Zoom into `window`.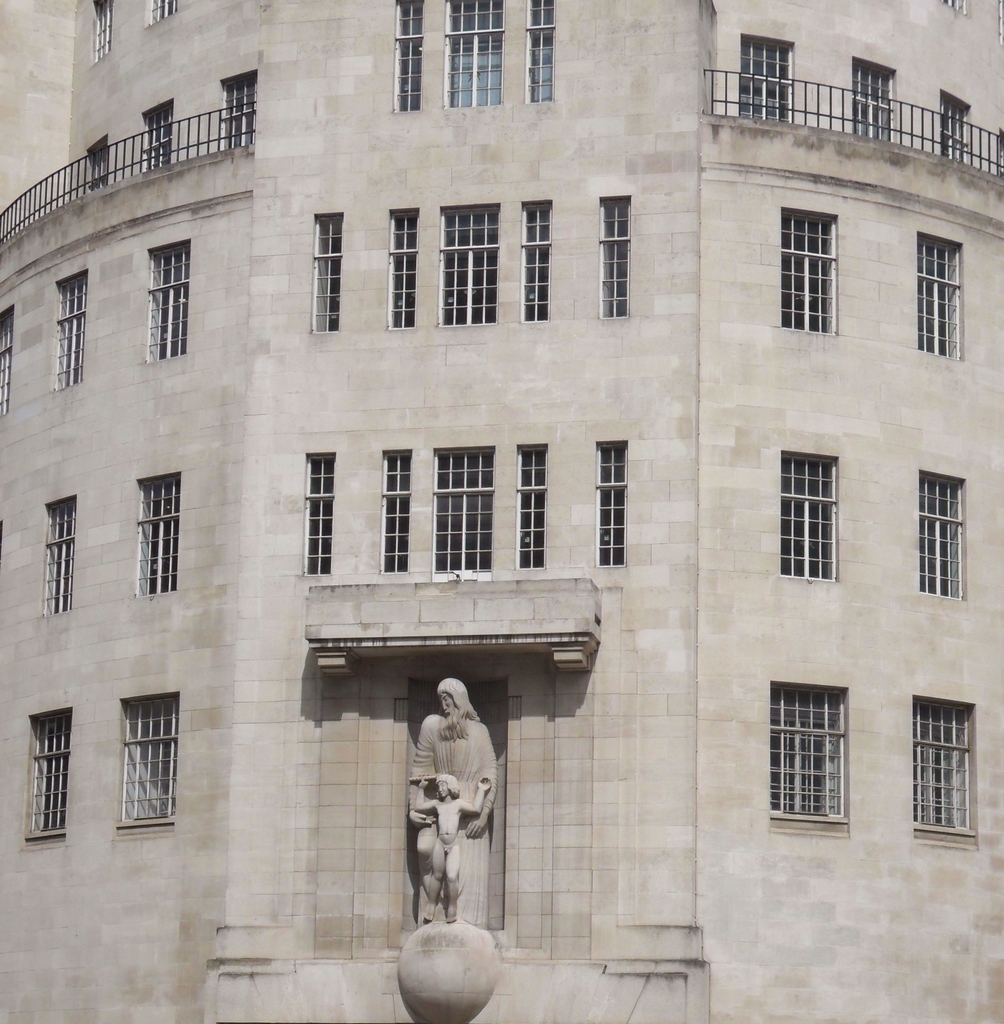
Zoom target: (x1=50, y1=483, x2=77, y2=627).
